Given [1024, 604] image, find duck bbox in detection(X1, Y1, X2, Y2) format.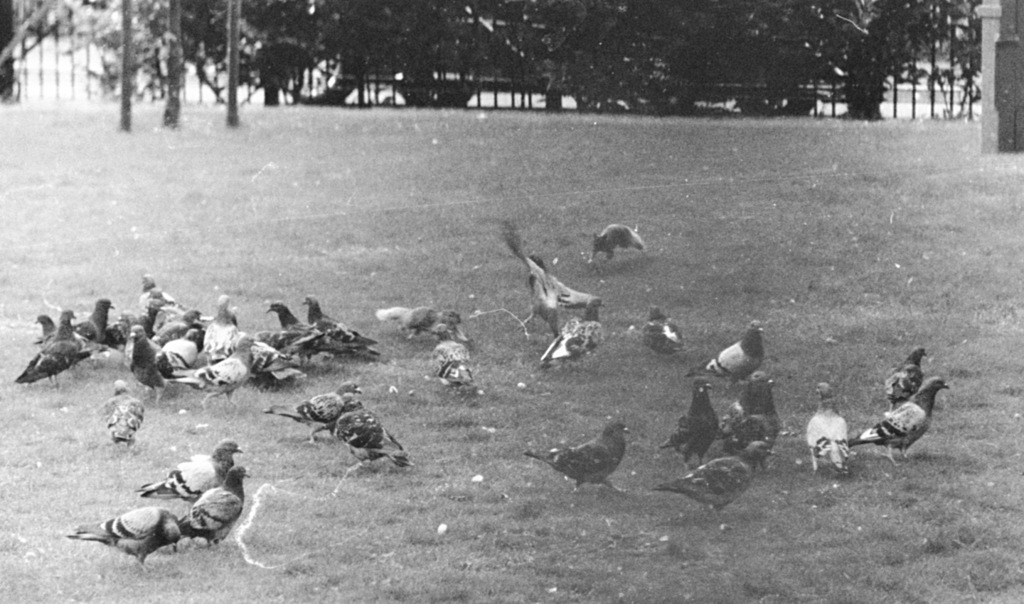
detection(425, 321, 490, 401).
